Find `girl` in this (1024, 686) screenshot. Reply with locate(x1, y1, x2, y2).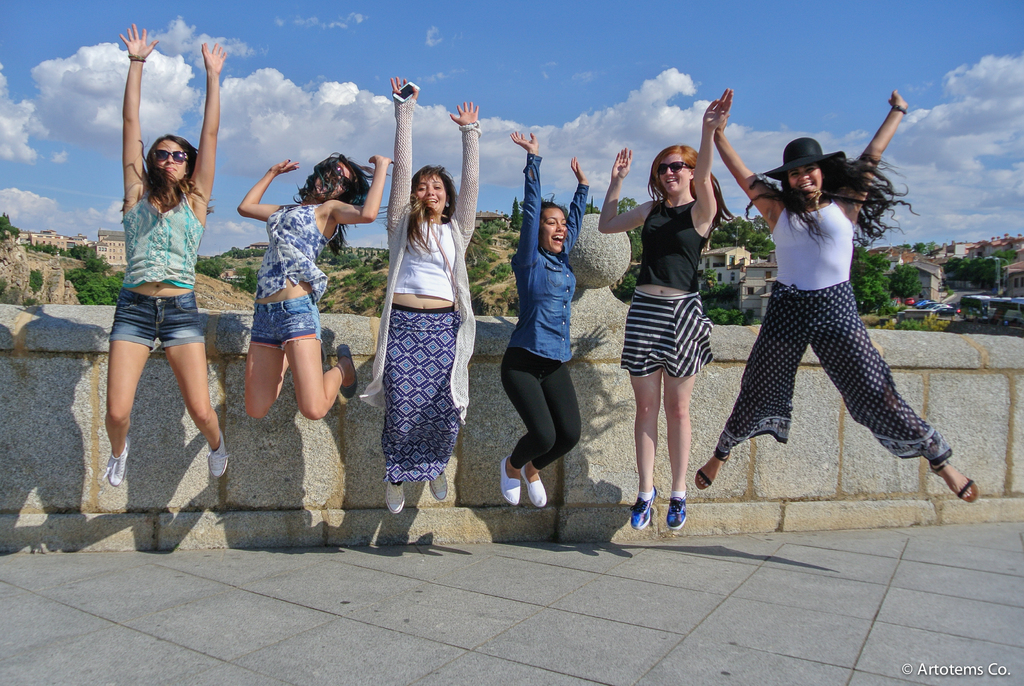
locate(490, 138, 582, 523).
